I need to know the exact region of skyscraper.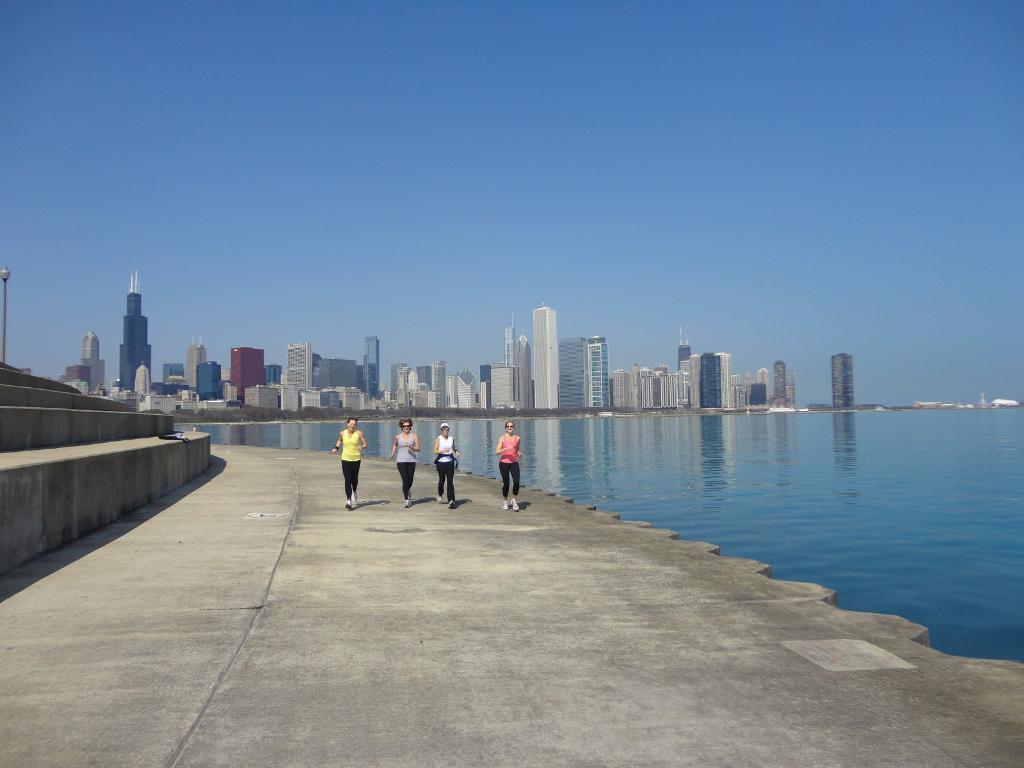
Region: <region>505, 313, 513, 367</region>.
